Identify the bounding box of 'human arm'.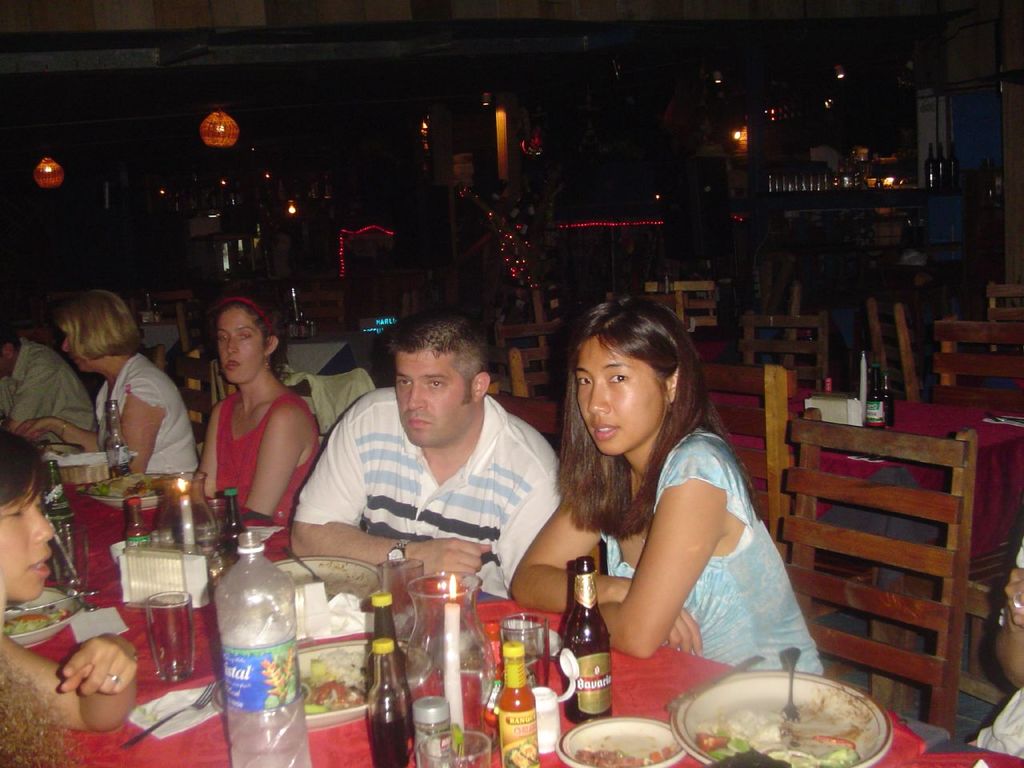
crop(0, 622, 154, 738).
